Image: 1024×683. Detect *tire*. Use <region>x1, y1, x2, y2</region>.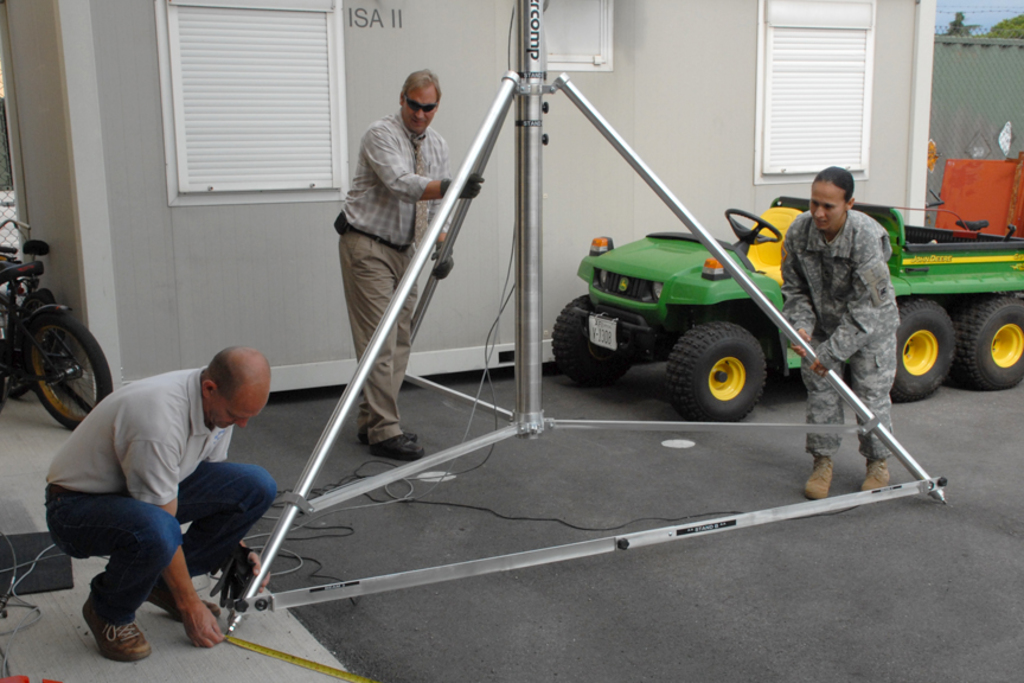
<region>953, 289, 1023, 389</region>.
